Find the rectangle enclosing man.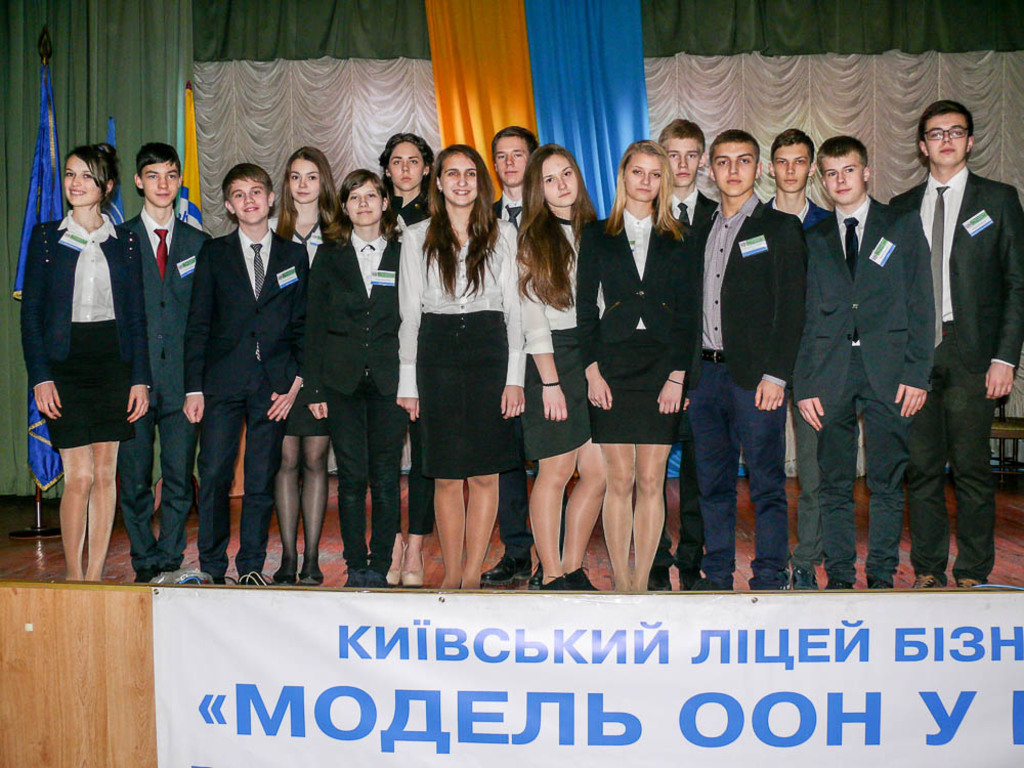
(802,134,935,589).
